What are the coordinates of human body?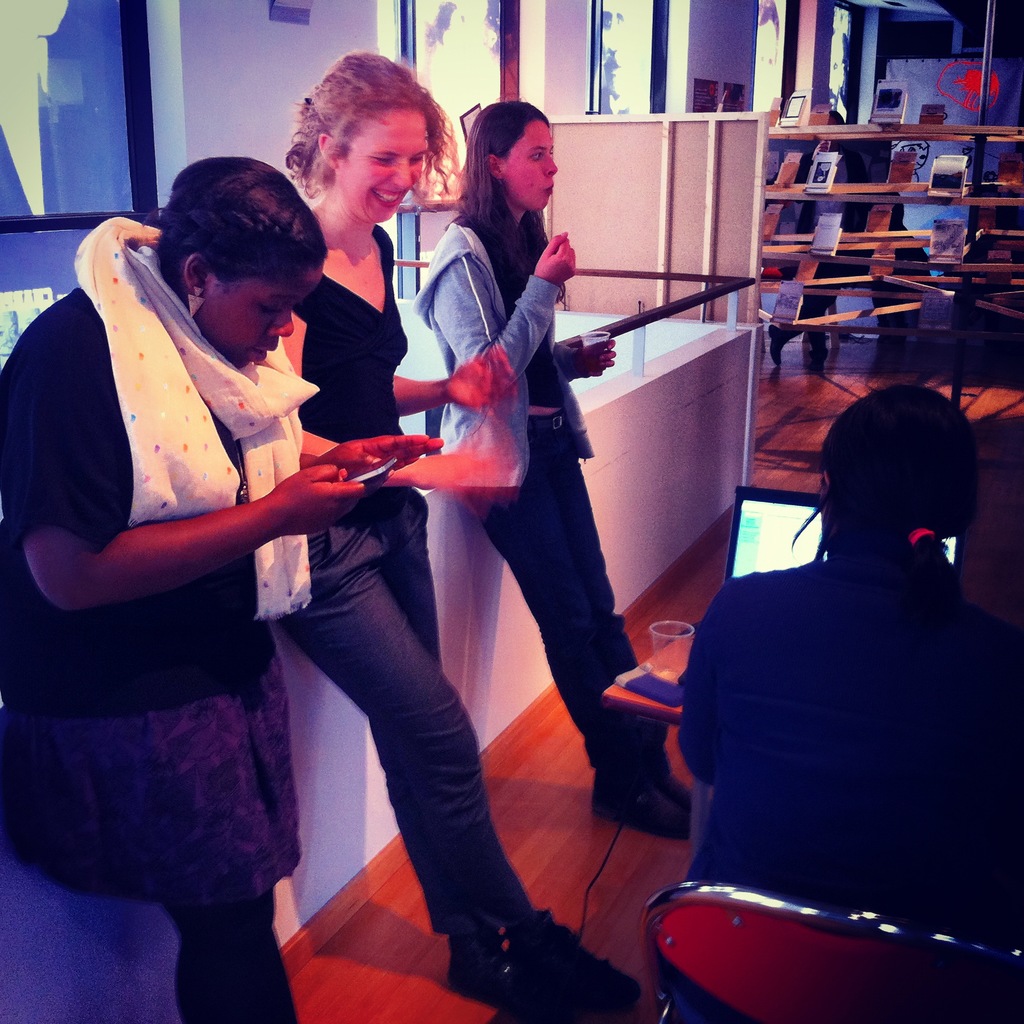
<bbox>261, 214, 639, 1016</bbox>.
